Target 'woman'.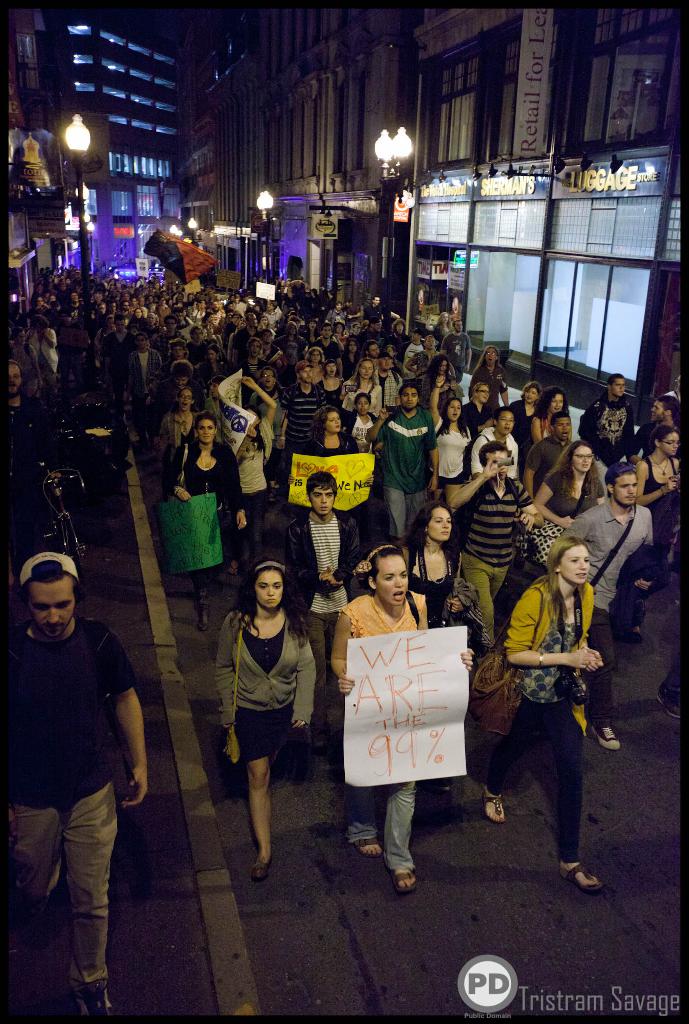
Target region: left=477, top=540, right=605, bottom=895.
